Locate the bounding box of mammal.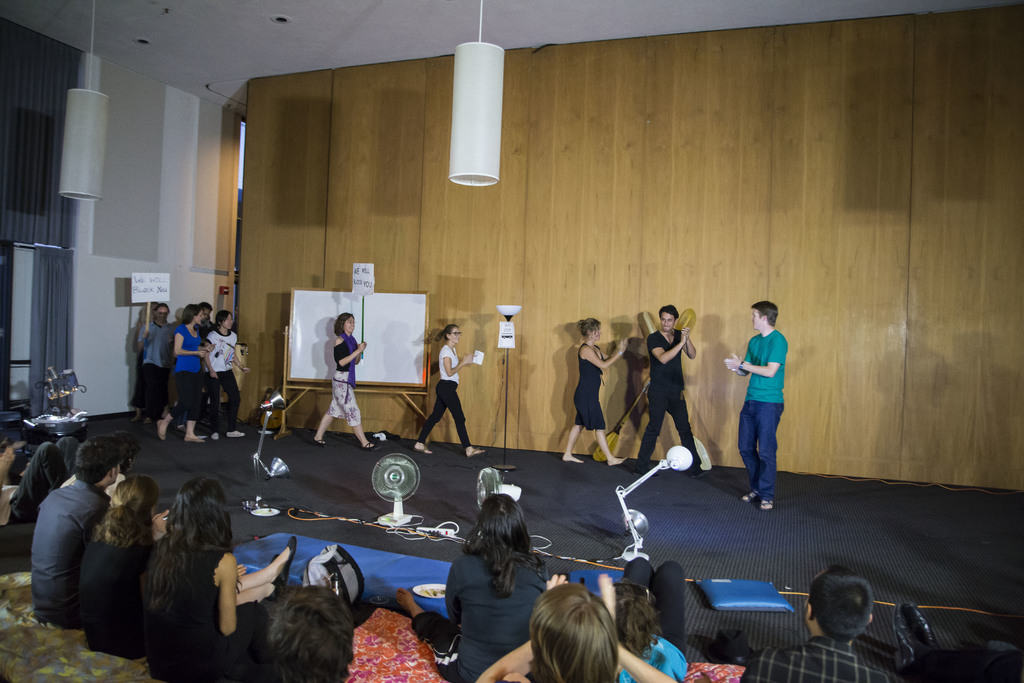
Bounding box: <bbox>259, 583, 354, 682</bbox>.
